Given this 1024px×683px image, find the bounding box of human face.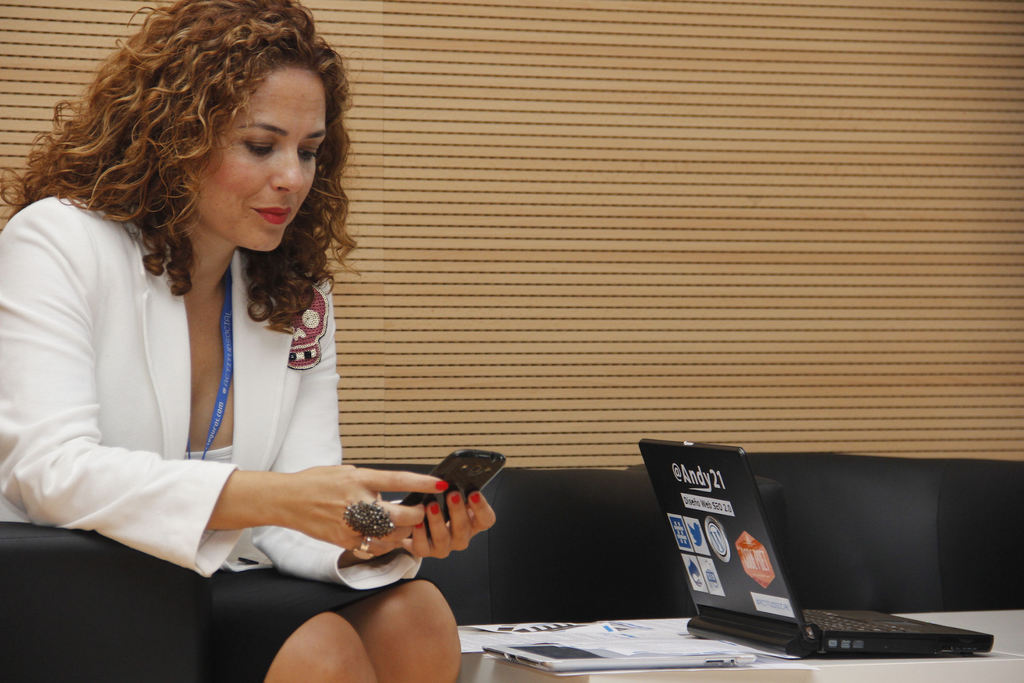
x1=187, y1=49, x2=323, y2=252.
